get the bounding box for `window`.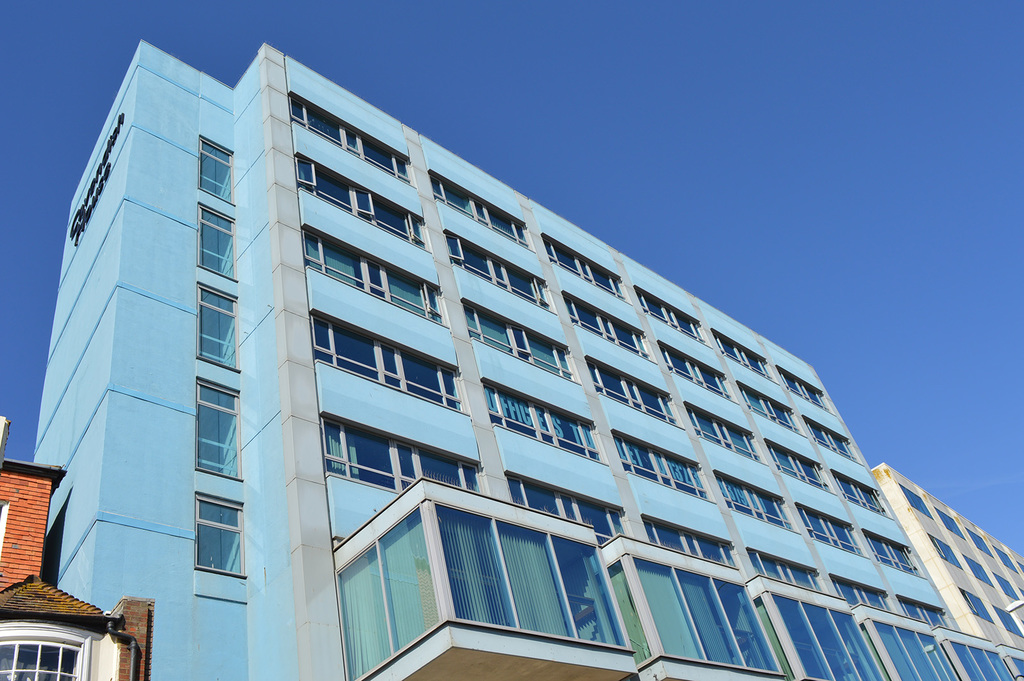
447 229 554 313.
